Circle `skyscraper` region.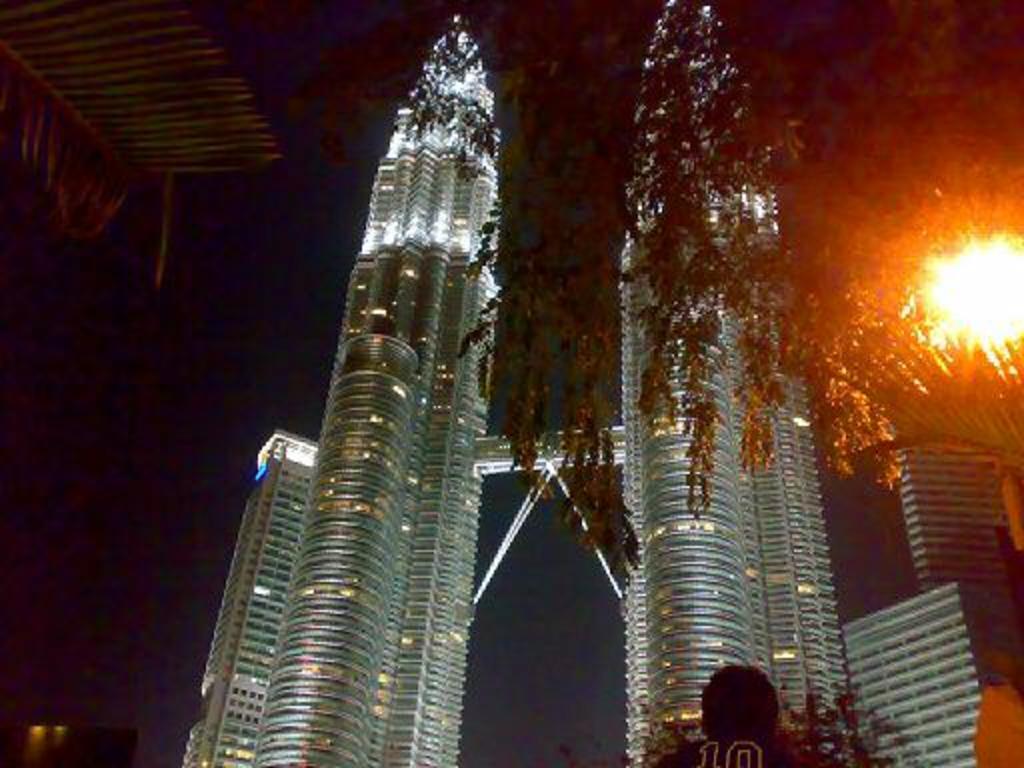
Region: (180,426,314,760).
